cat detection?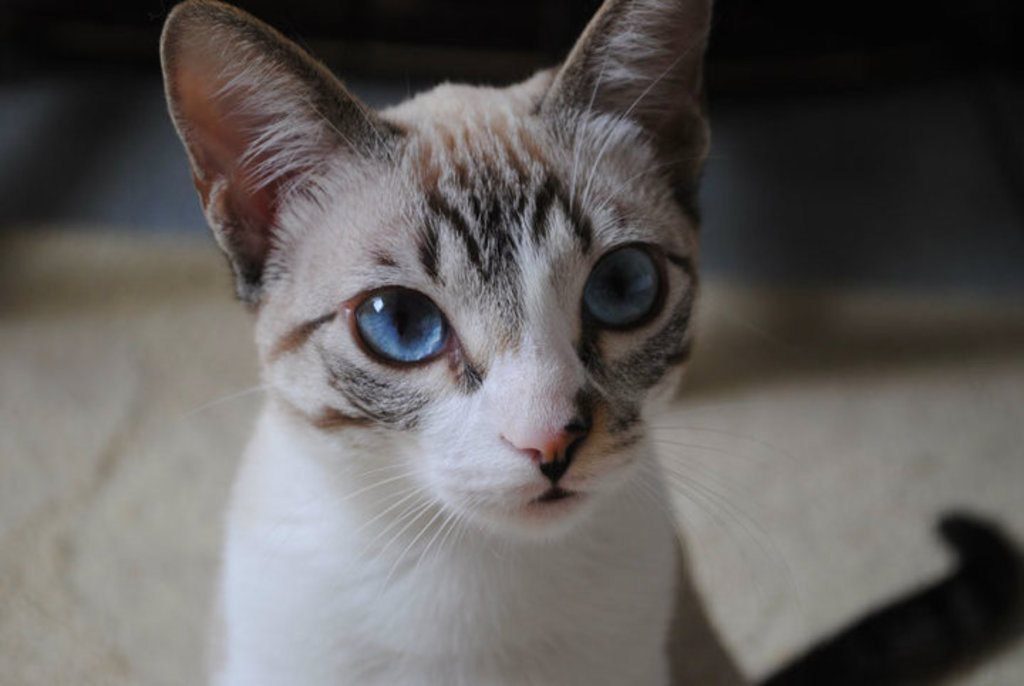
detection(154, 0, 1023, 685)
